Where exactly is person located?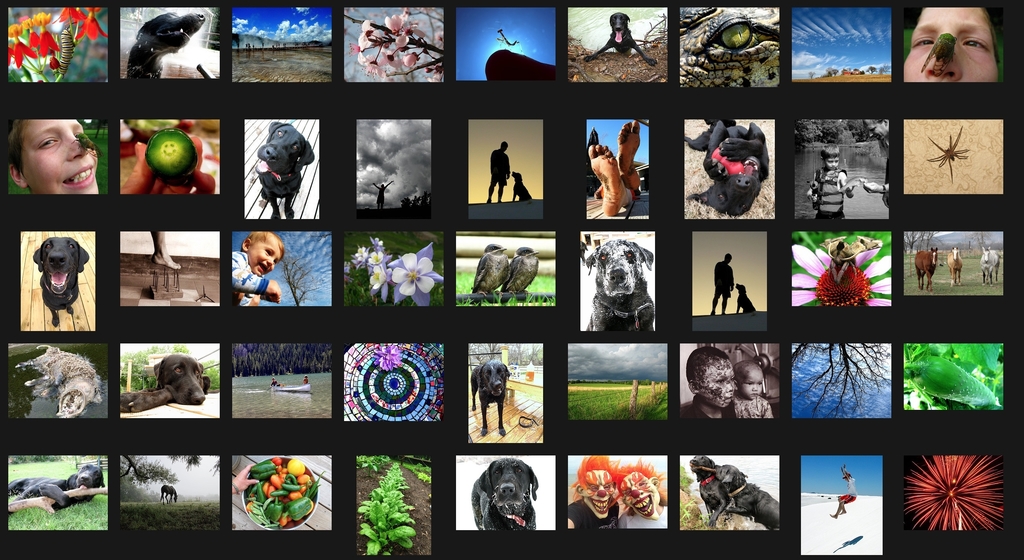
Its bounding box is <bbox>710, 250, 733, 314</bbox>.
